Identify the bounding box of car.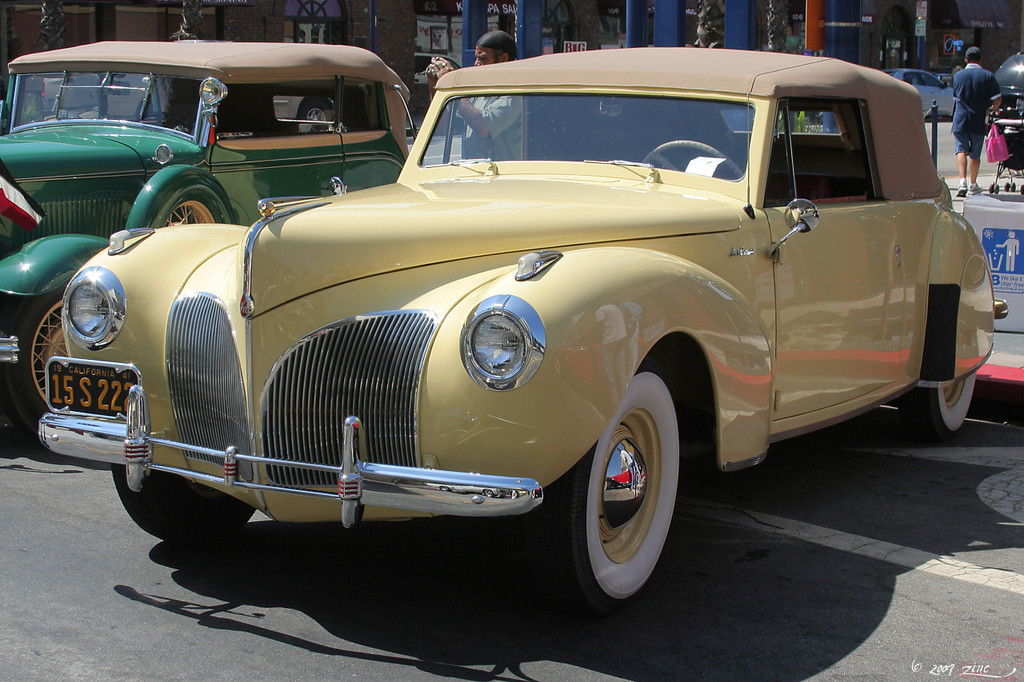
[31, 71, 334, 134].
